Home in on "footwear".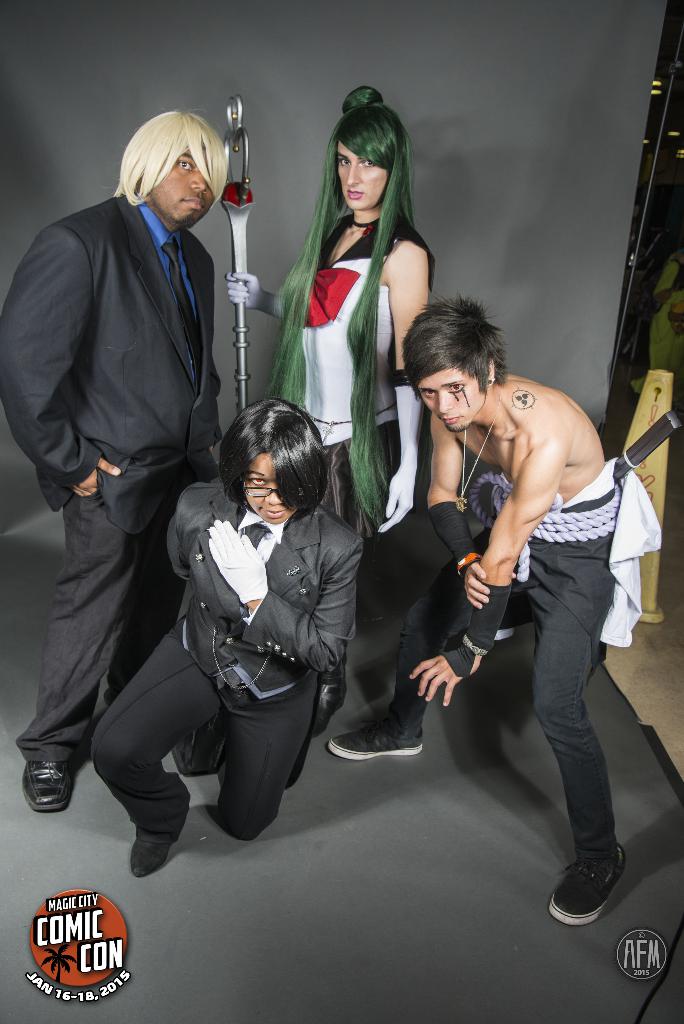
Homed in at <region>316, 648, 353, 732</region>.
